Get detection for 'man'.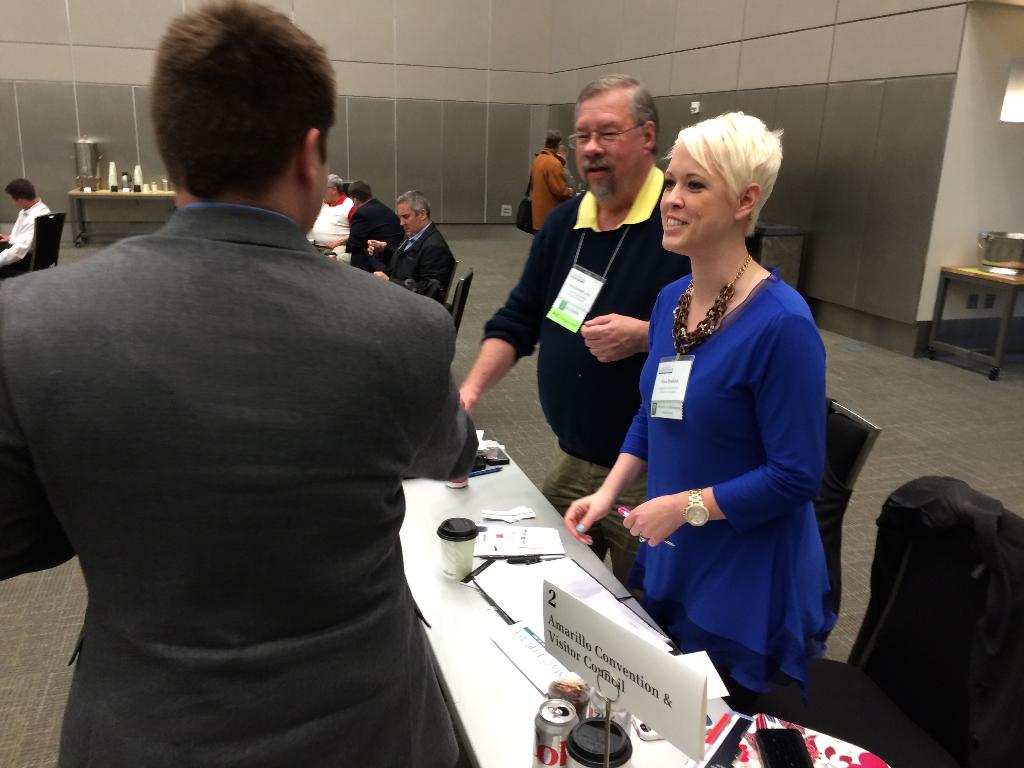
Detection: bbox(461, 71, 670, 598).
